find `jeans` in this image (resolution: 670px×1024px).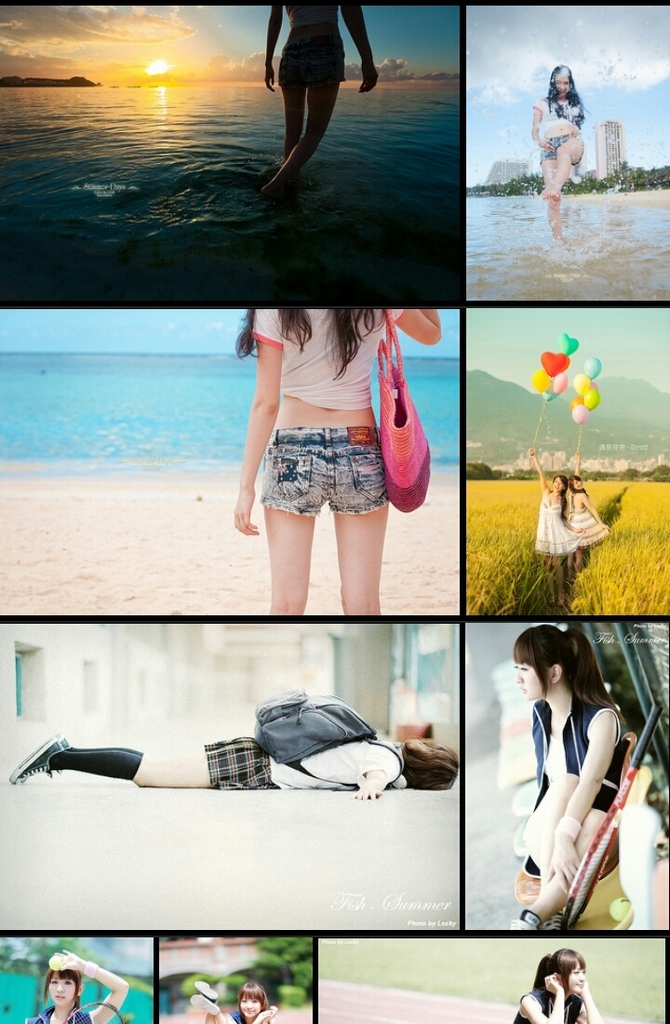
(256, 430, 399, 529).
